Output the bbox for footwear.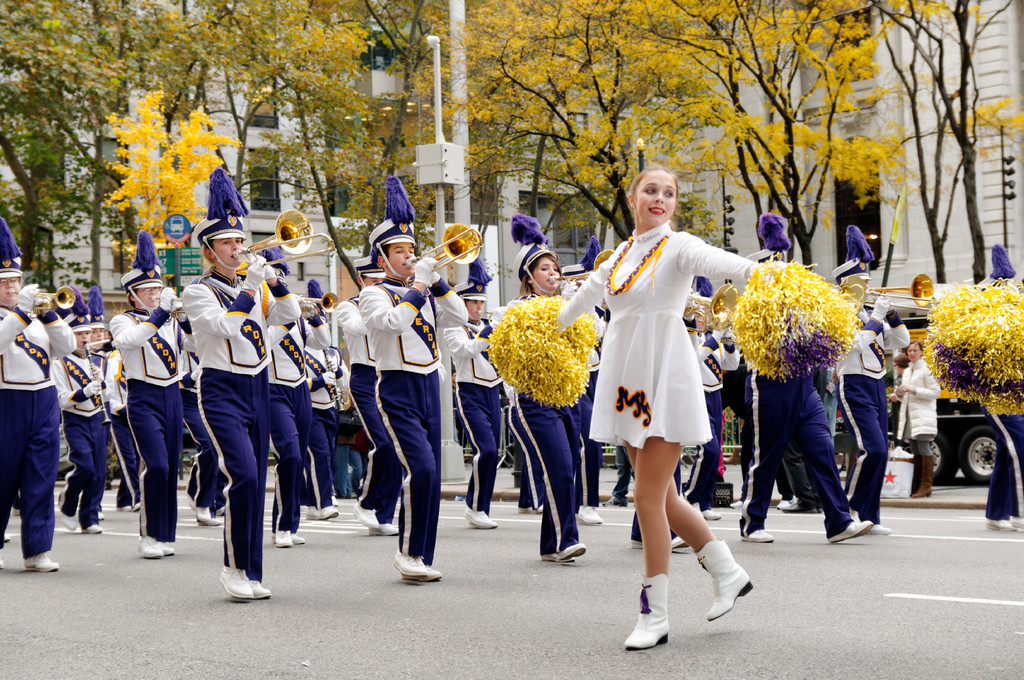
bbox(829, 518, 874, 541).
